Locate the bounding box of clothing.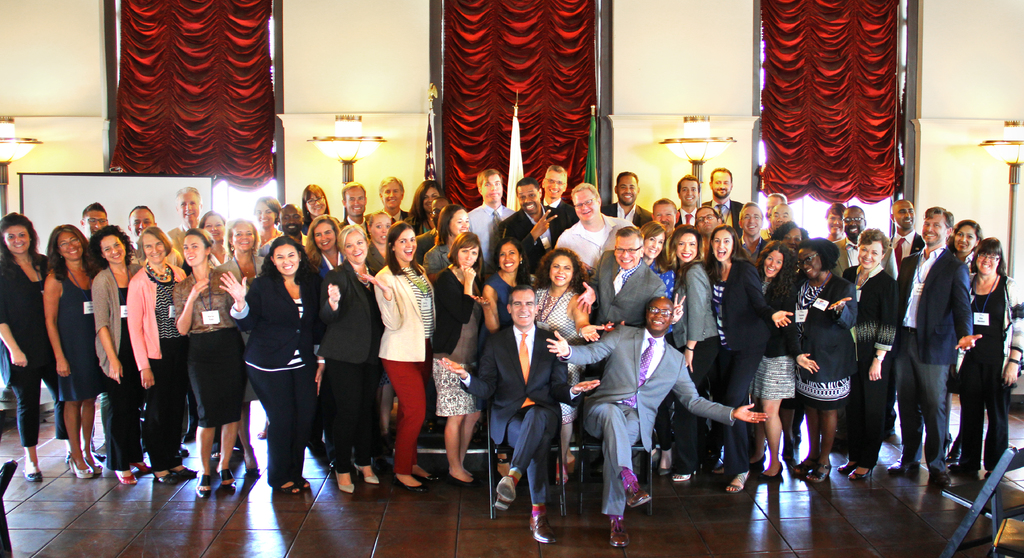
Bounding box: x1=485, y1=269, x2=516, y2=325.
